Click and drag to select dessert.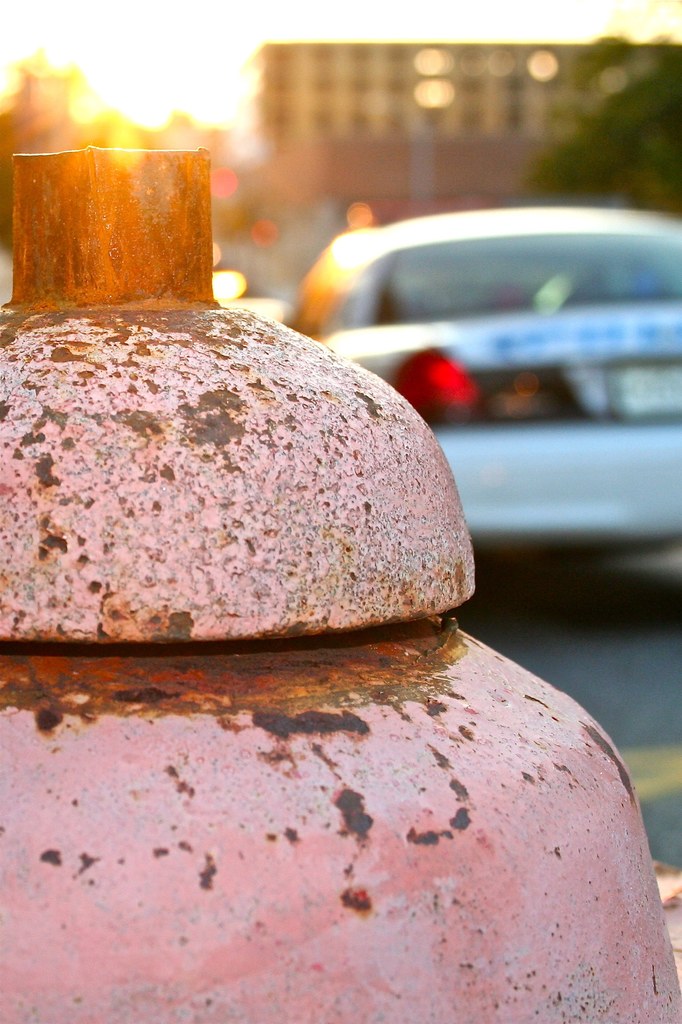
Selection: l=0, t=610, r=681, b=1023.
